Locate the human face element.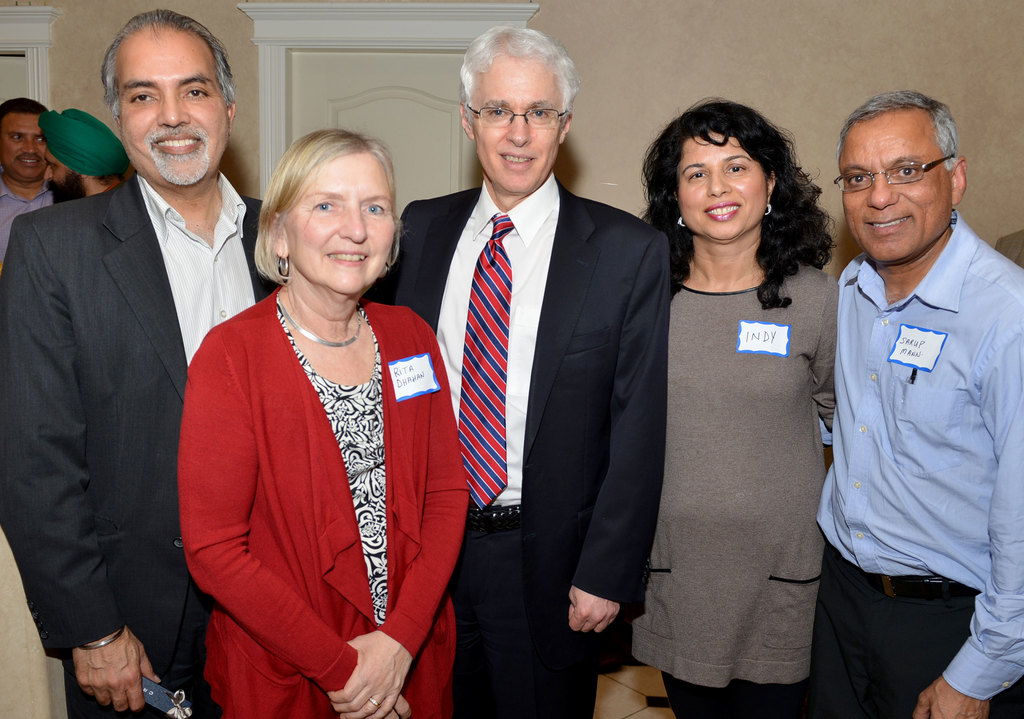
Element bbox: 474:63:568:194.
